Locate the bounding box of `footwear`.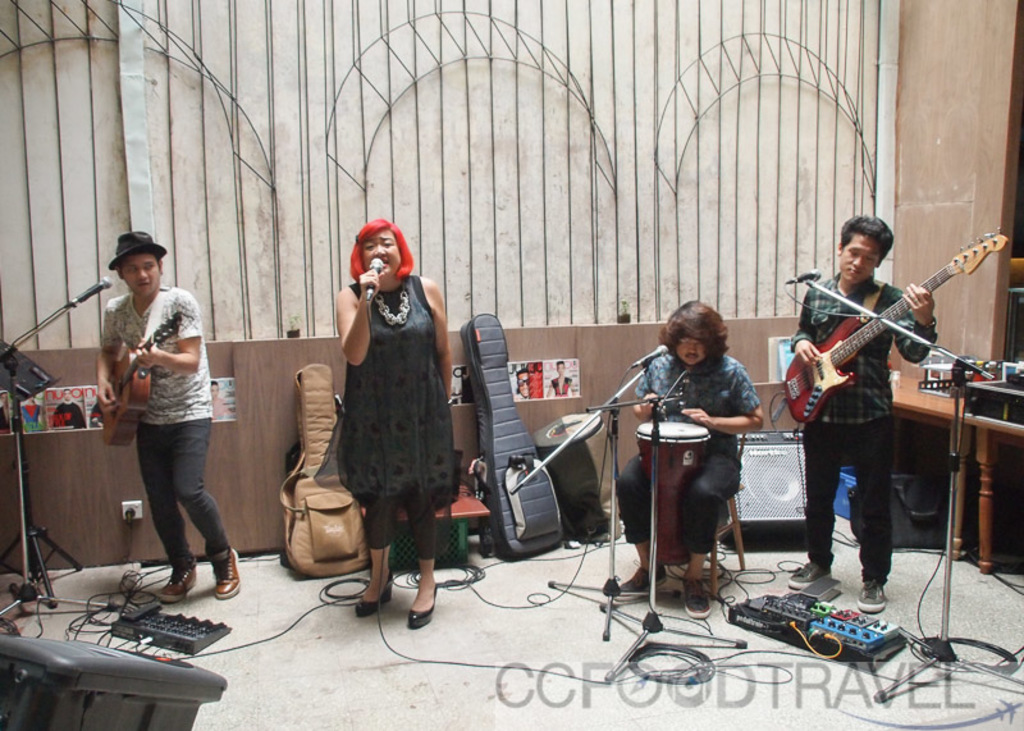
Bounding box: 210:544:239:600.
